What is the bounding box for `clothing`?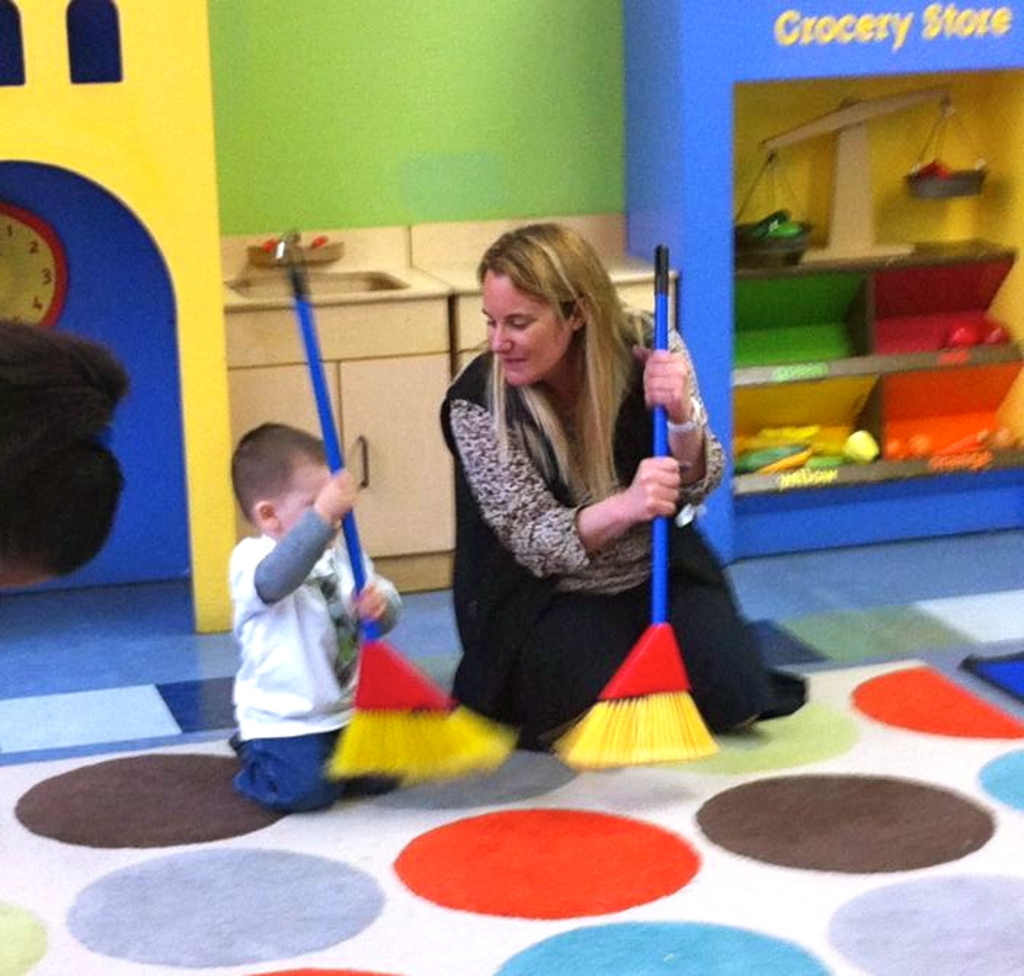
locate(227, 505, 407, 810).
